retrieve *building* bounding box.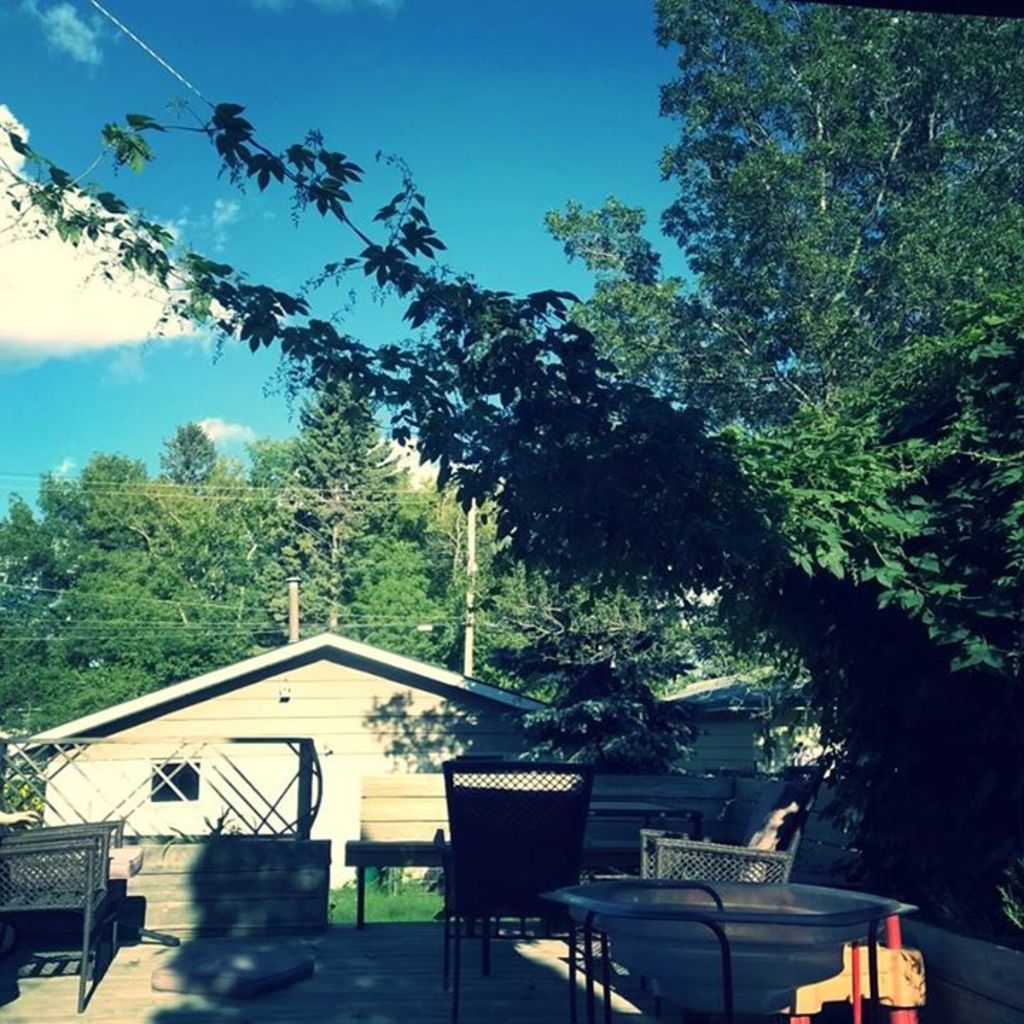
Bounding box: [0, 624, 562, 895].
